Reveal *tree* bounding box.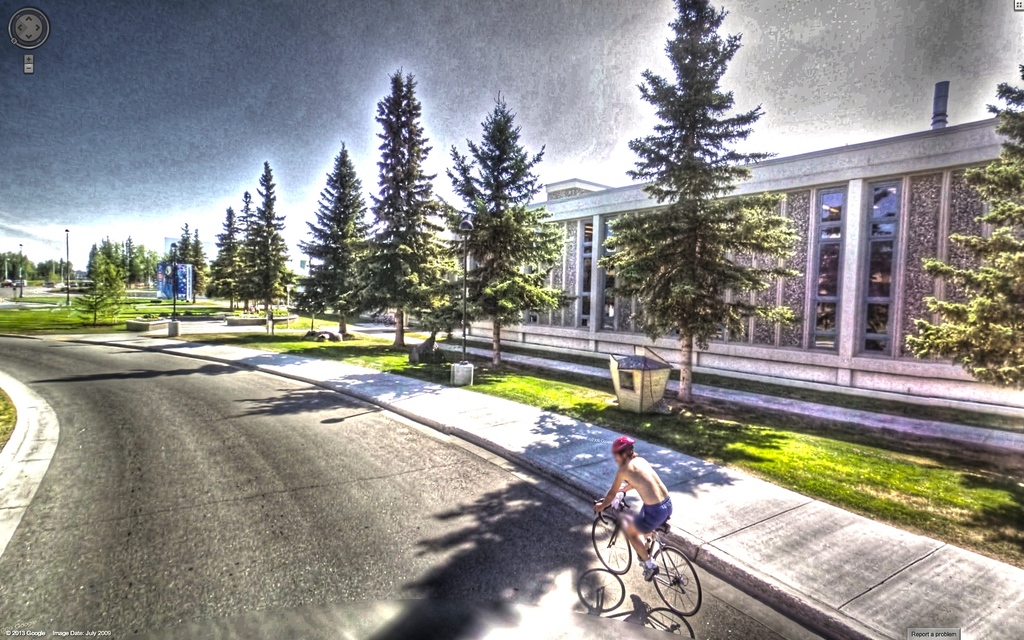
Revealed: {"left": 236, "top": 162, "right": 303, "bottom": 321}.
